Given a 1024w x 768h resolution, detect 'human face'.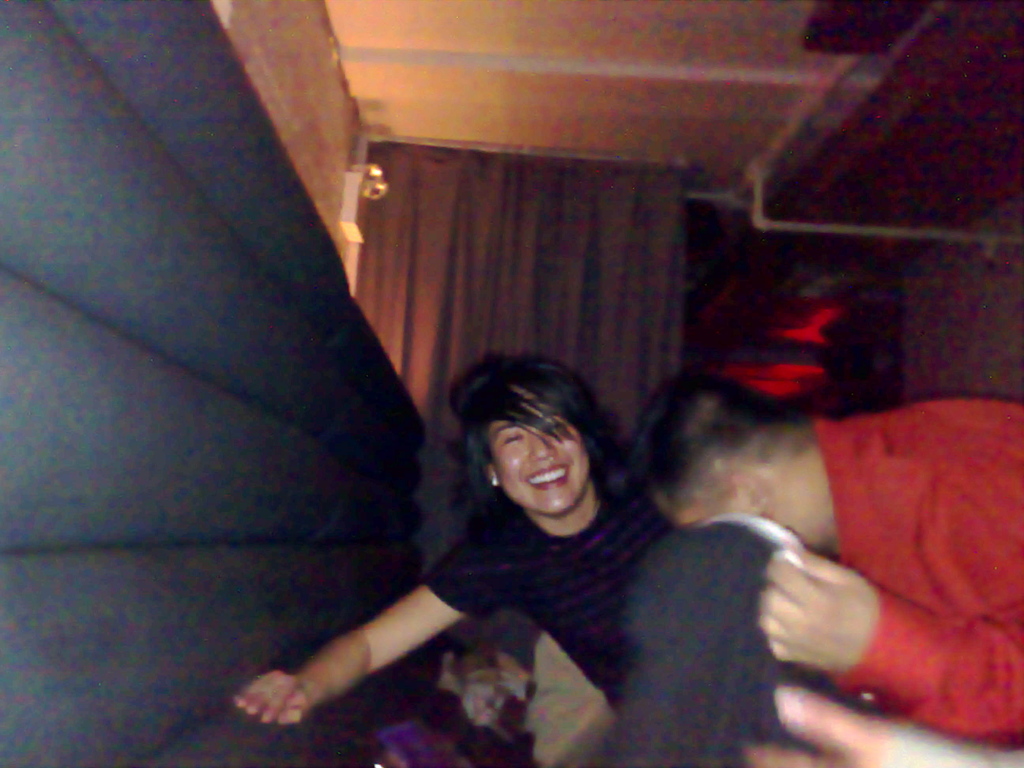
box(656, 491, 817, 545).
